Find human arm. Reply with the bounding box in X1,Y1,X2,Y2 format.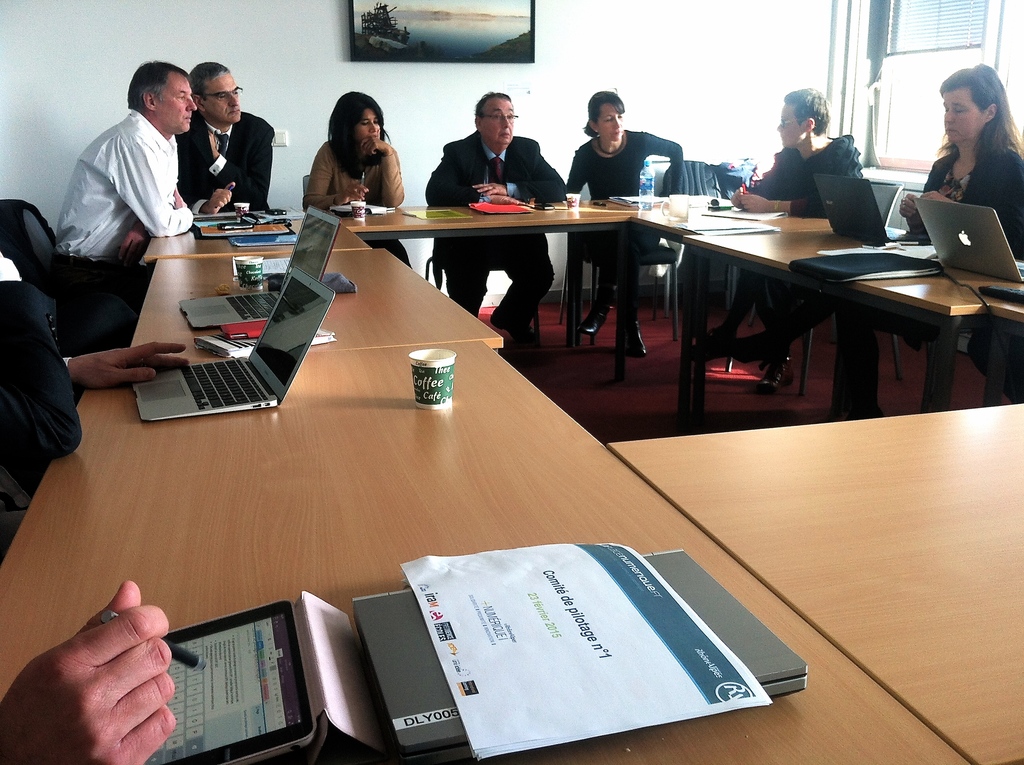
420,141,522,207.
